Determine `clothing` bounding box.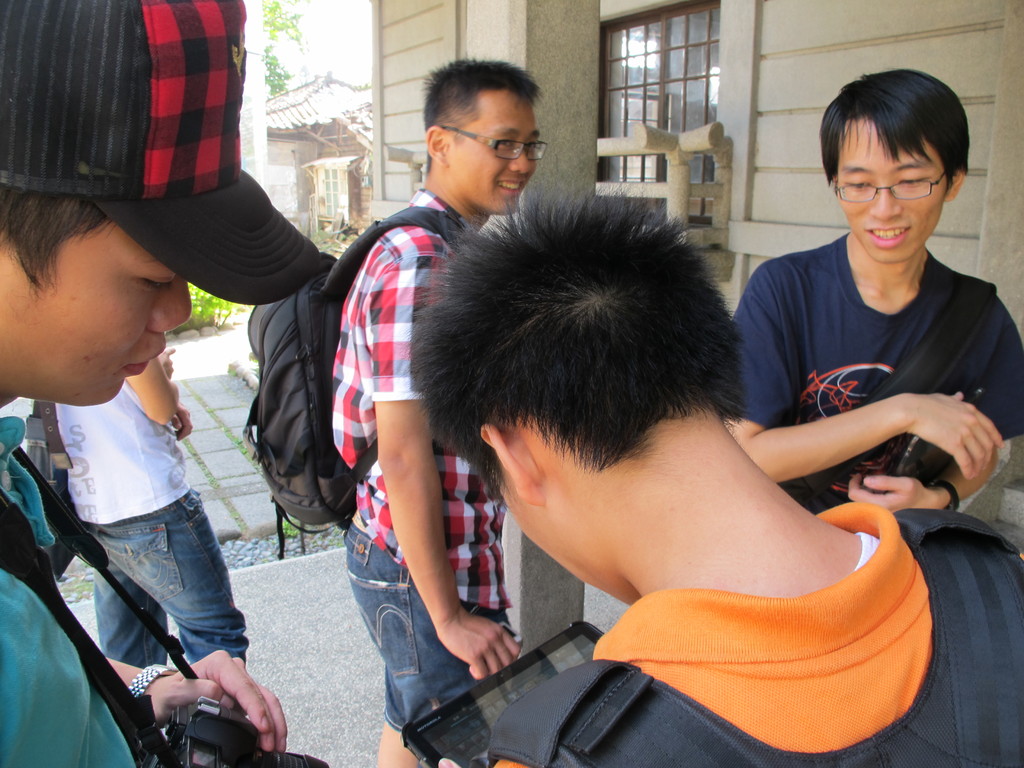
Determined: (x1=492, y1=500, x2=1023, y2=767).
